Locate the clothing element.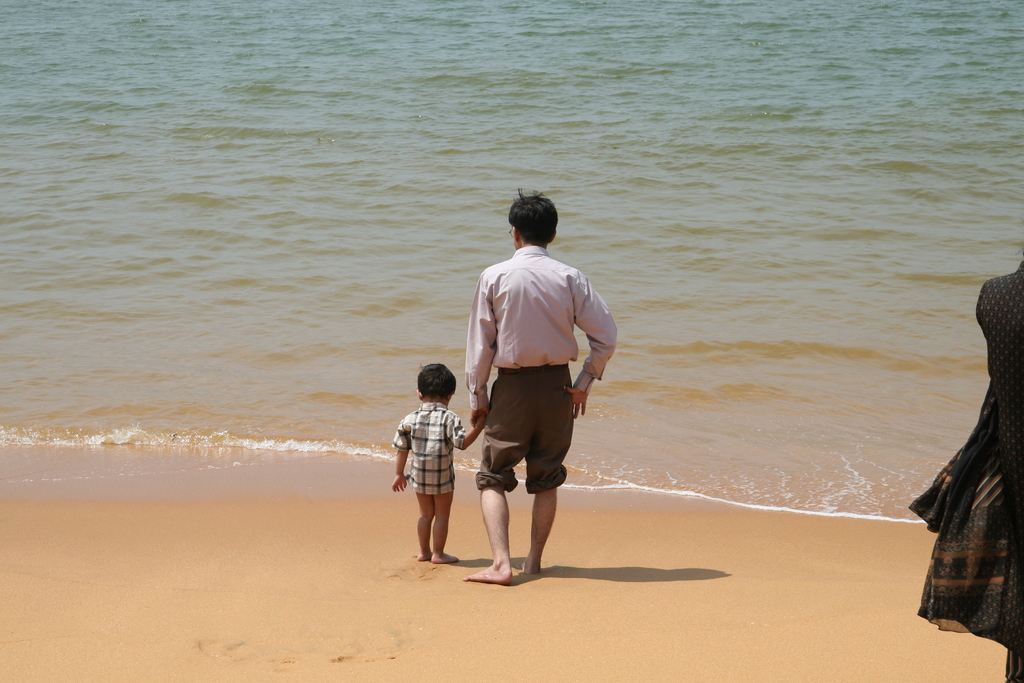
Element bbox: (left=392, top=402, right=465, bottom=495).
